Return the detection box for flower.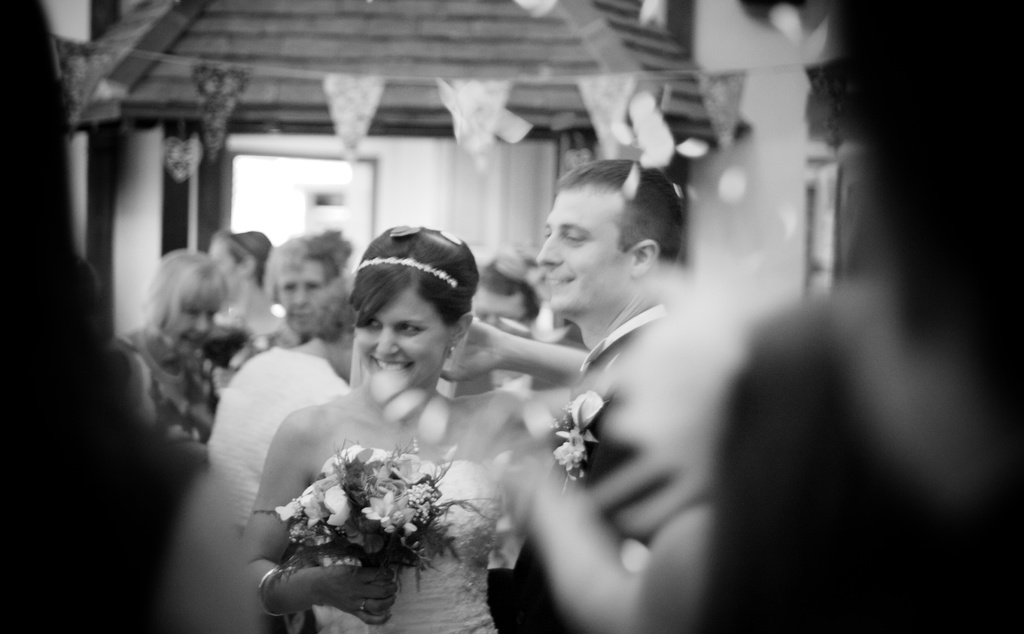
<bbox>549, 439, 584, 475</bbox>.
